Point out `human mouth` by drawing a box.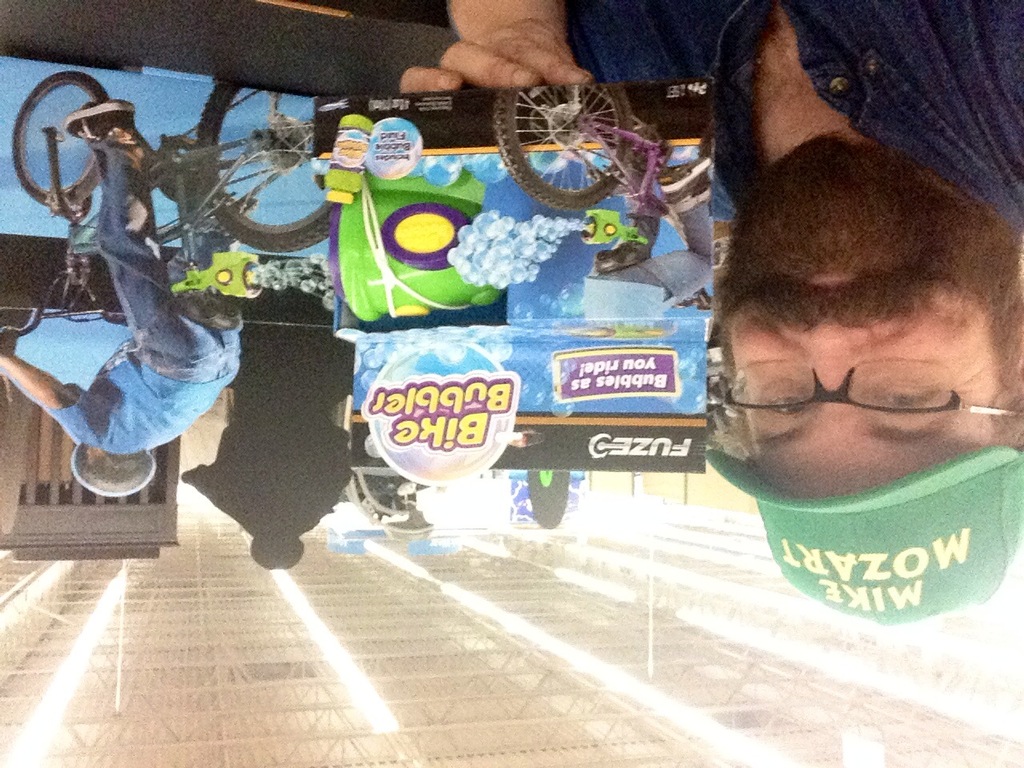
793 270 892 297.
